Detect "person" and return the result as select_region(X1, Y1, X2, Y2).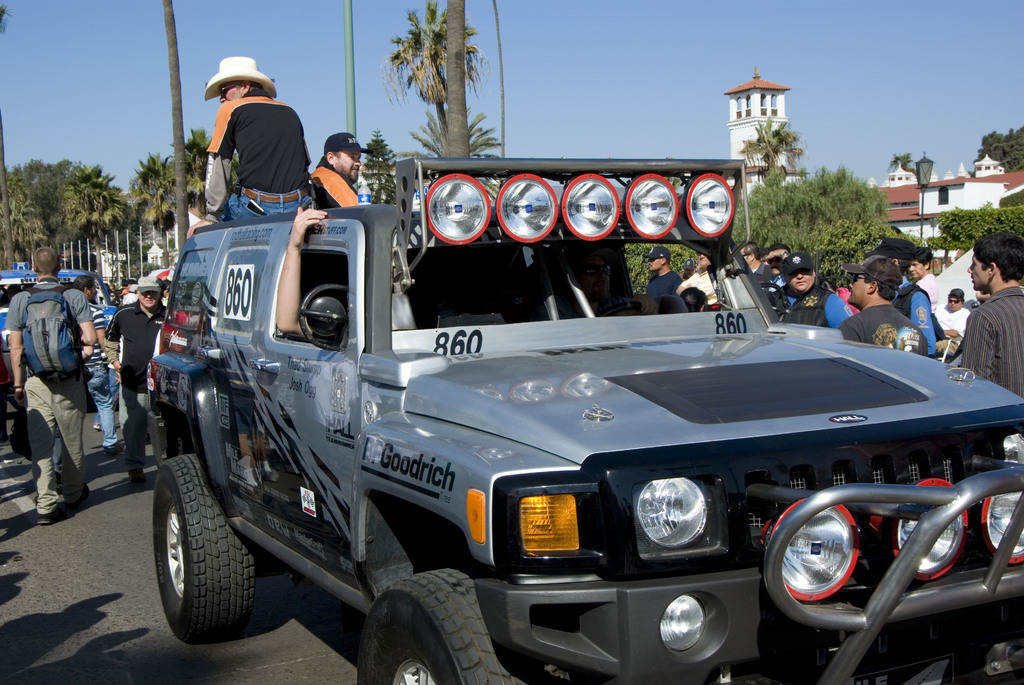
select_region(103, 277, 172, 482).
